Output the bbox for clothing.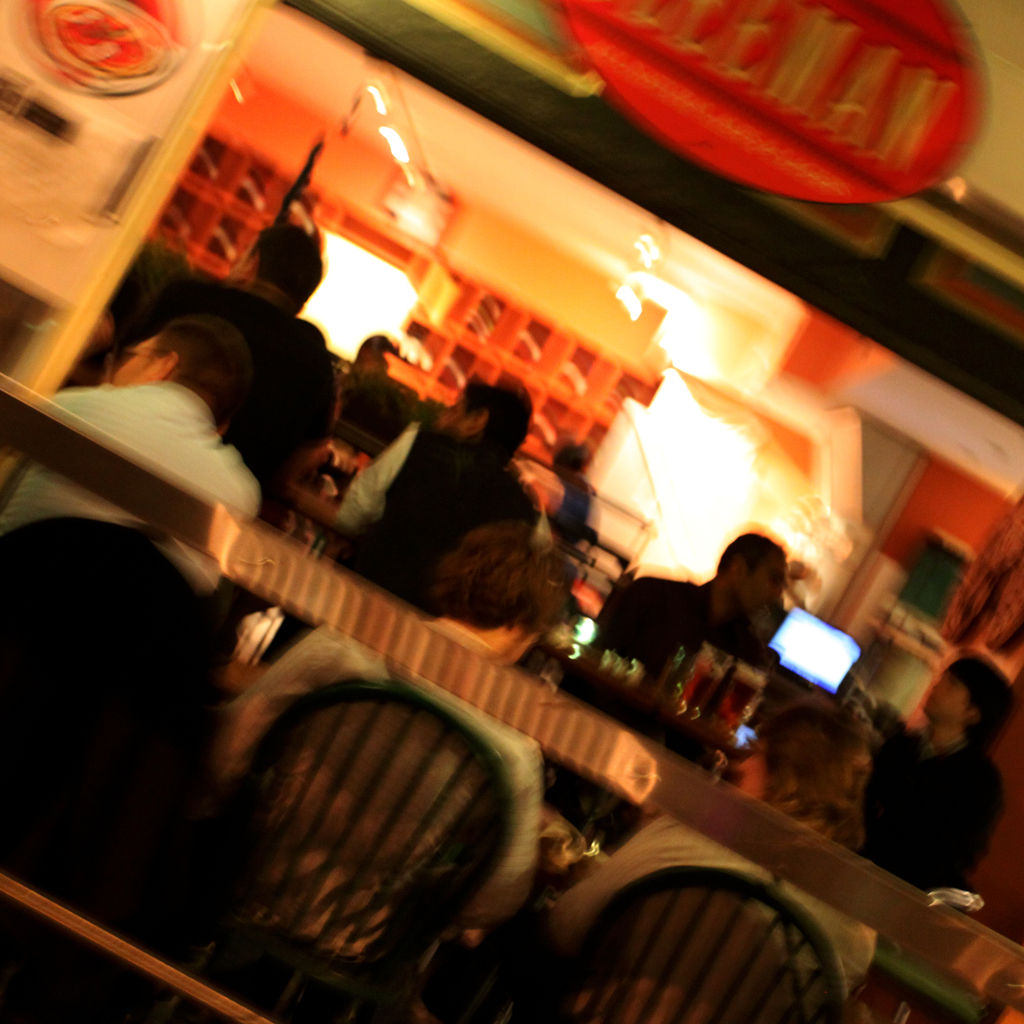
x1=7 y1=372 x2=224 y2=516.
